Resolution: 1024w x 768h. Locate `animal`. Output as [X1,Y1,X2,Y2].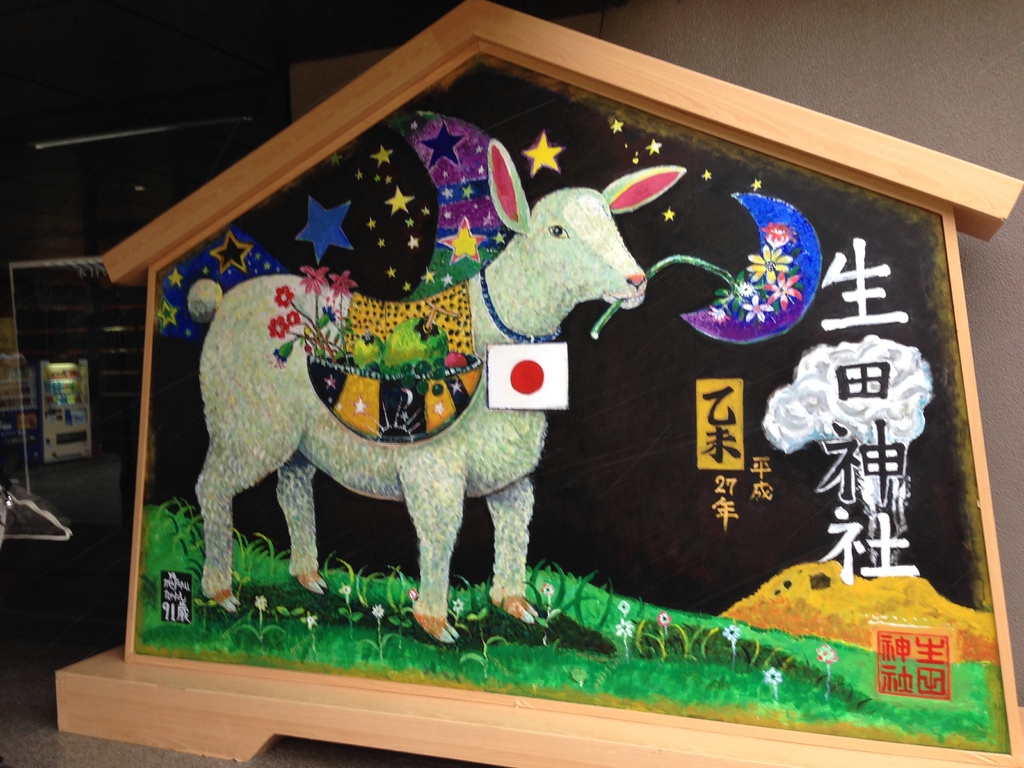
[188,145,687,646].
